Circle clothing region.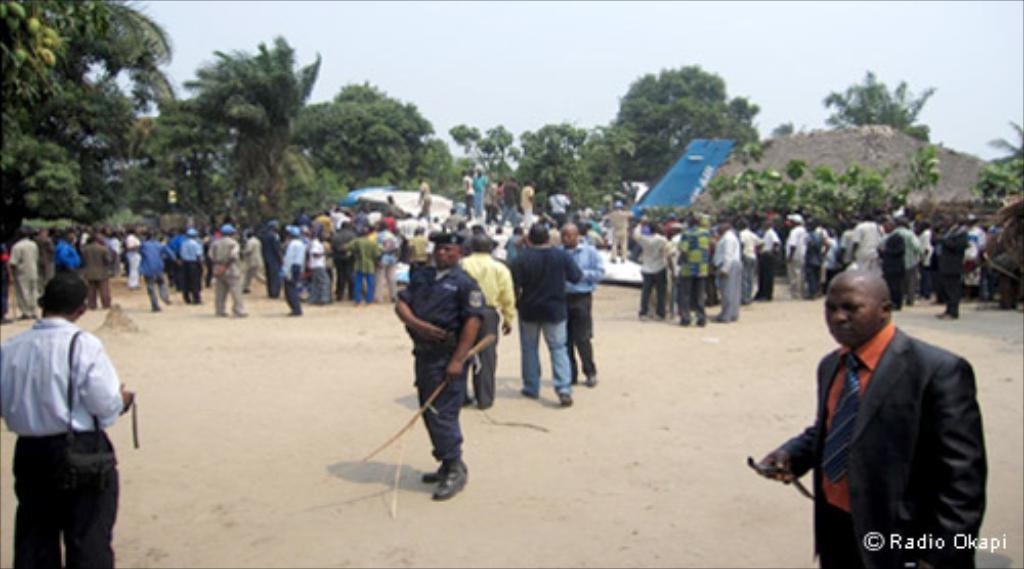
Region: 176:237:205:299.
